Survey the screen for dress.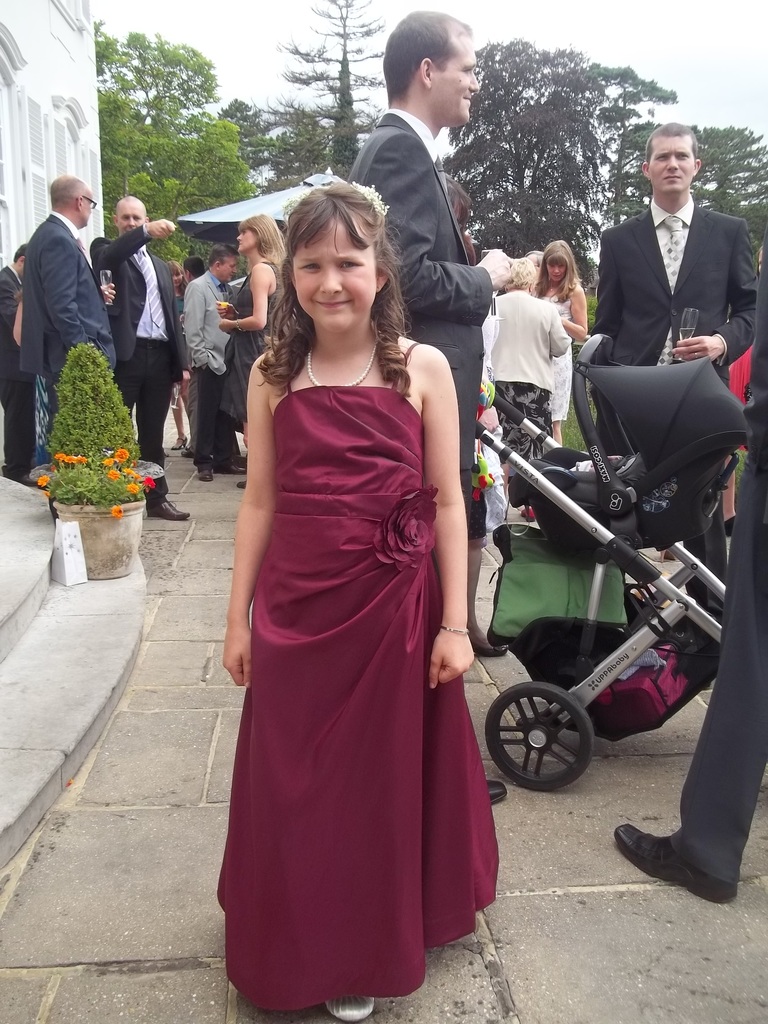
Survey found: x1=534, y1=284, x2=583, y2=417.
